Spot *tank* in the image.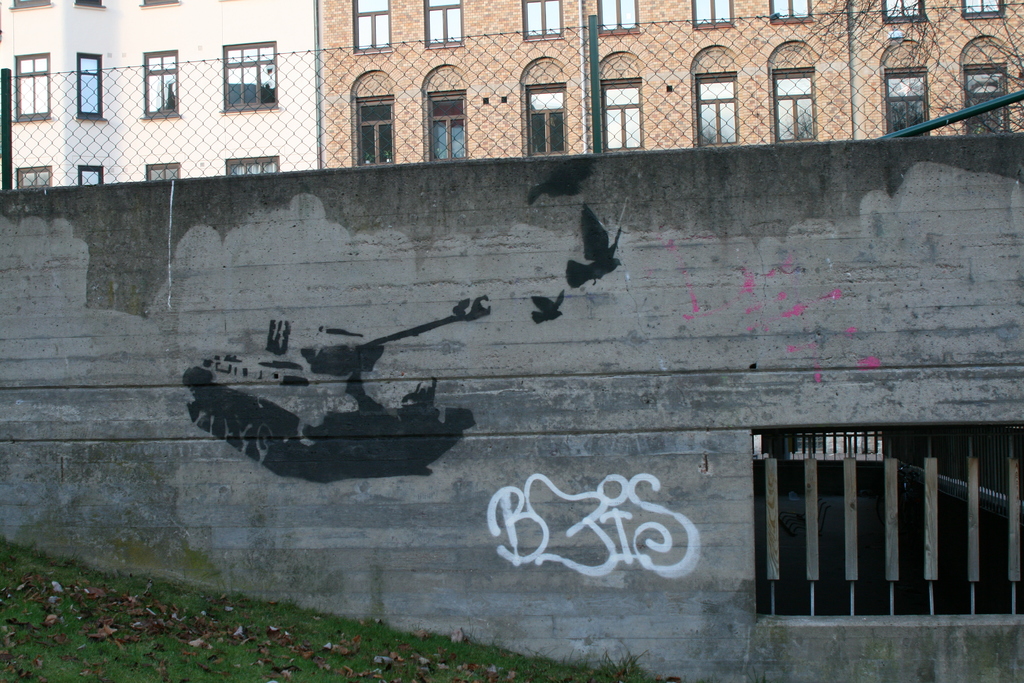
*tank* found at 184 294 495 481.
